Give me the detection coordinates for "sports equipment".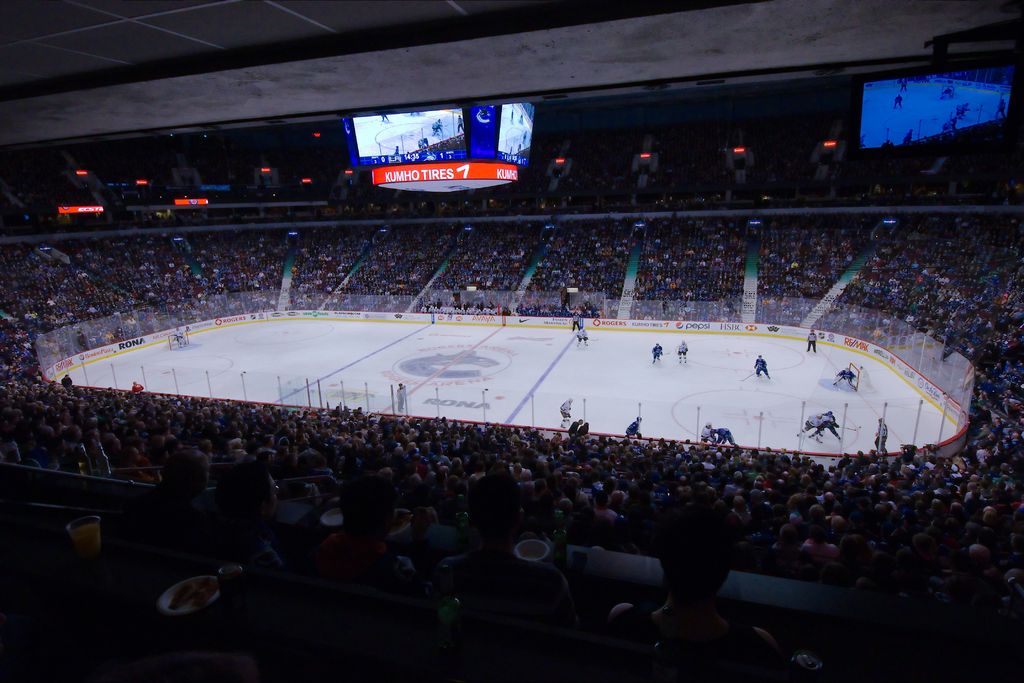
[x1=566, y1=407, x2=575, y2=426].
